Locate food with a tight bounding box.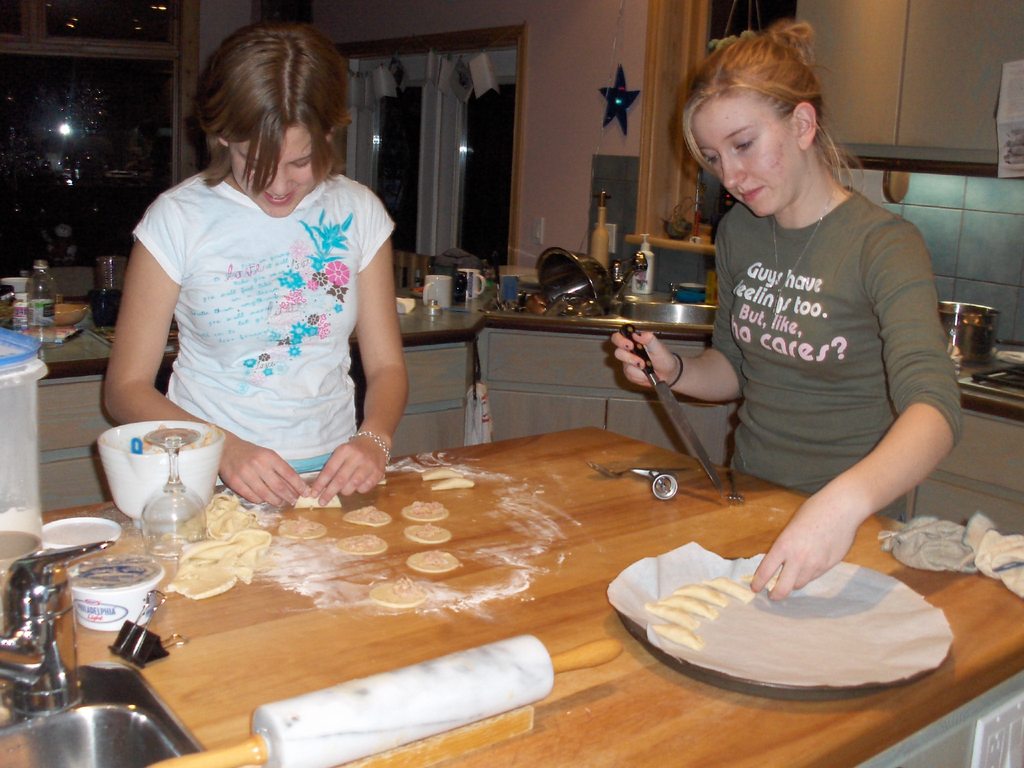
crop(740, 569, 778, 591).
